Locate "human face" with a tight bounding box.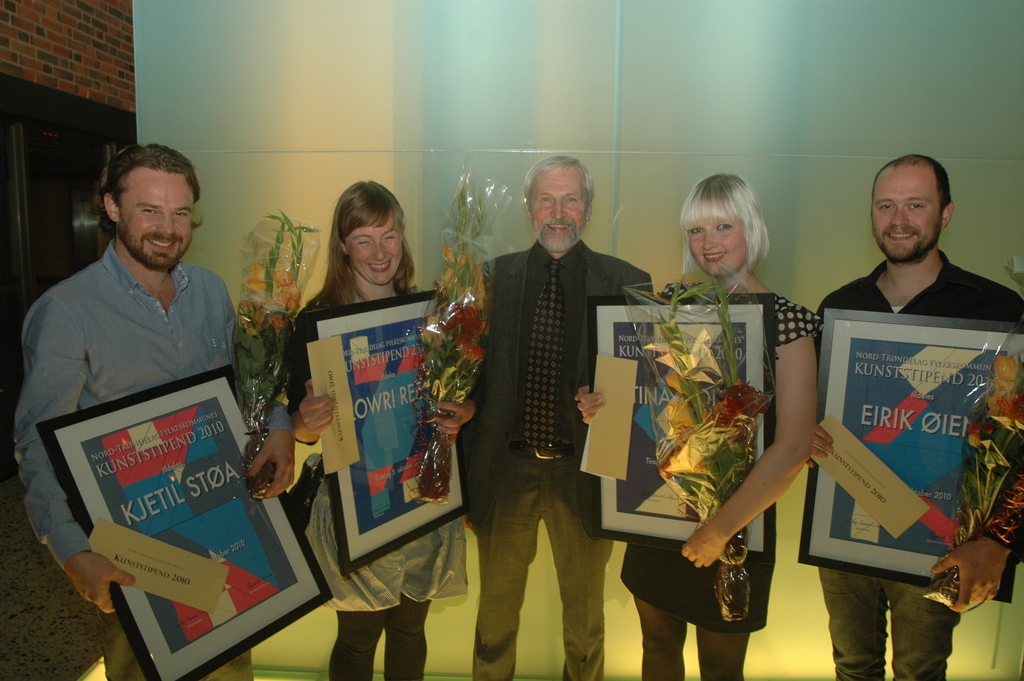
rect(113, 166, 198, 267).
